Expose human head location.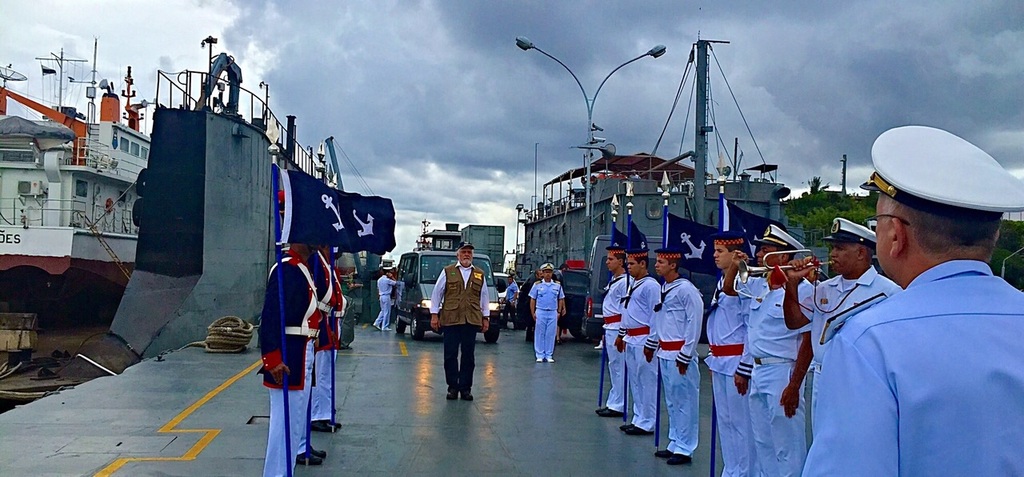
Exposed at 713/230/746/267.
